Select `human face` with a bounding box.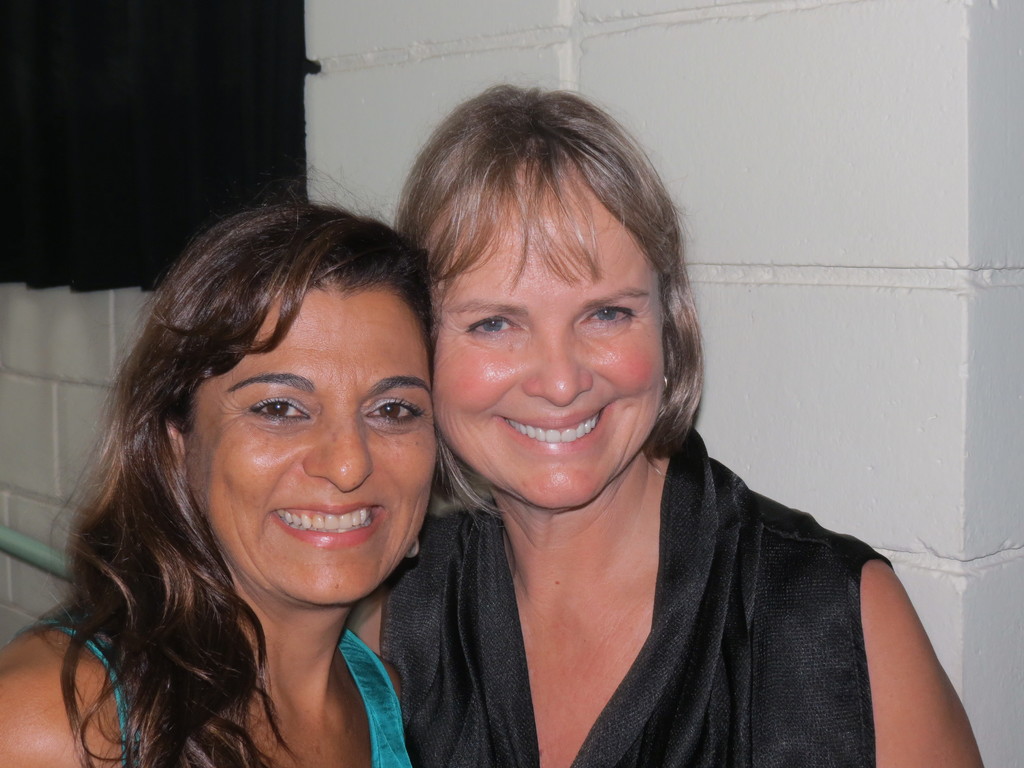
{"left": 186, "top": 284, "right": 440, "bottom": 610}.
